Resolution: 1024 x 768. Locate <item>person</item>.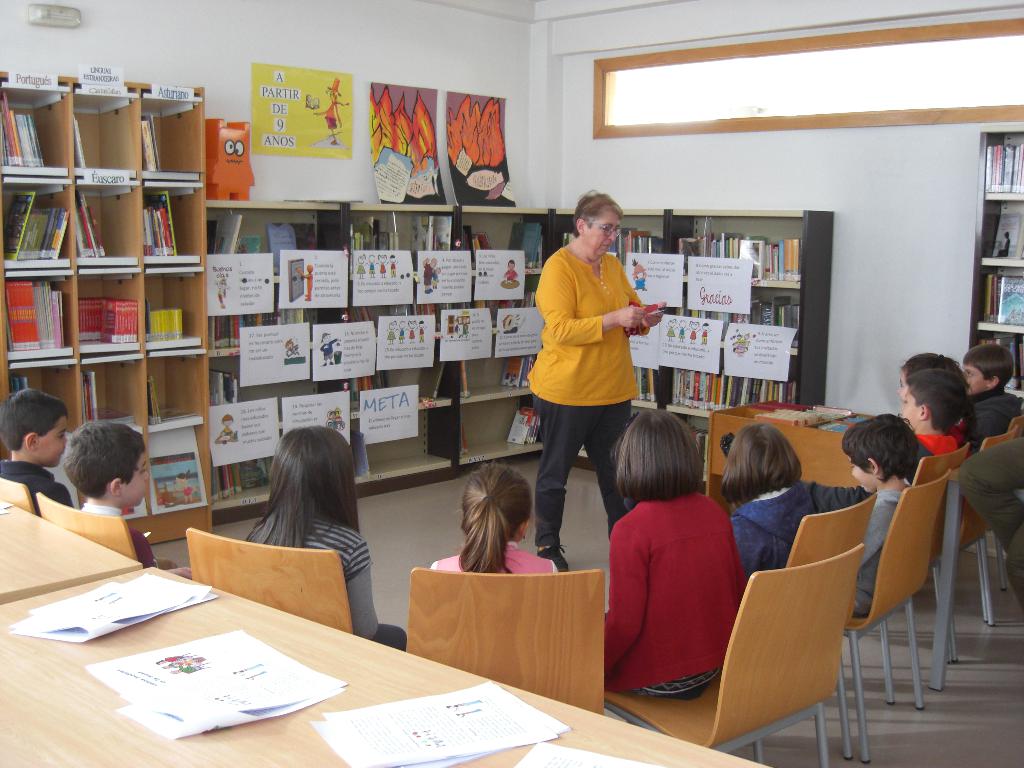
432 461 559 579.
